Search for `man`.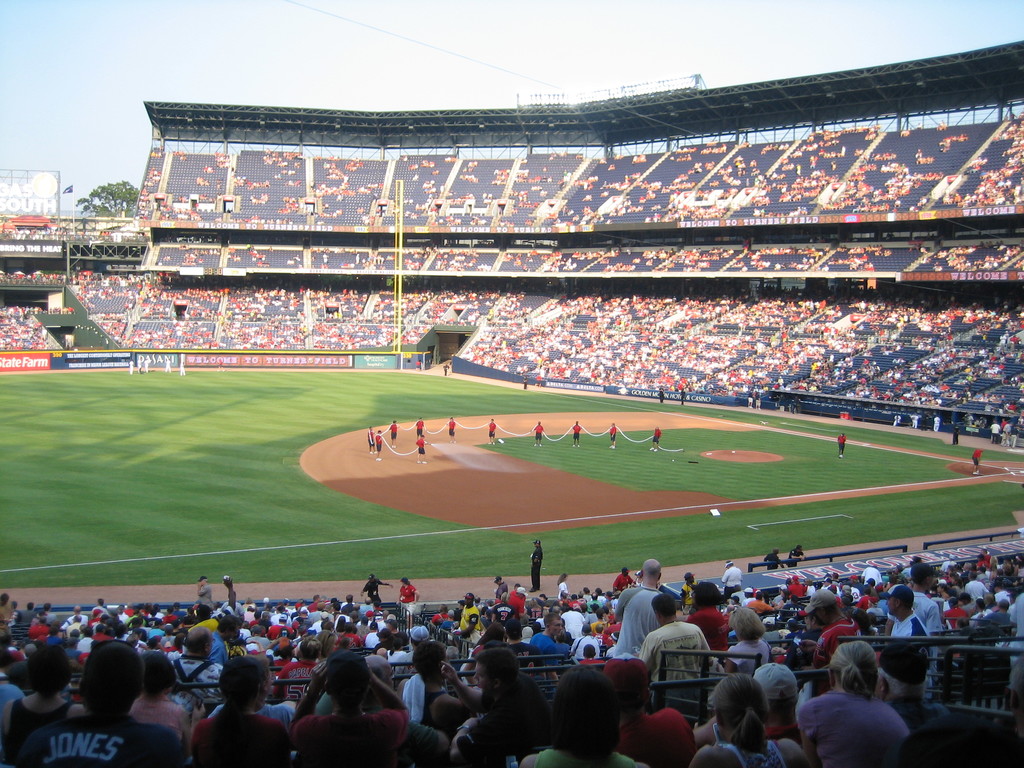
Found at left=387, top=418, right=399, bottom=452.
